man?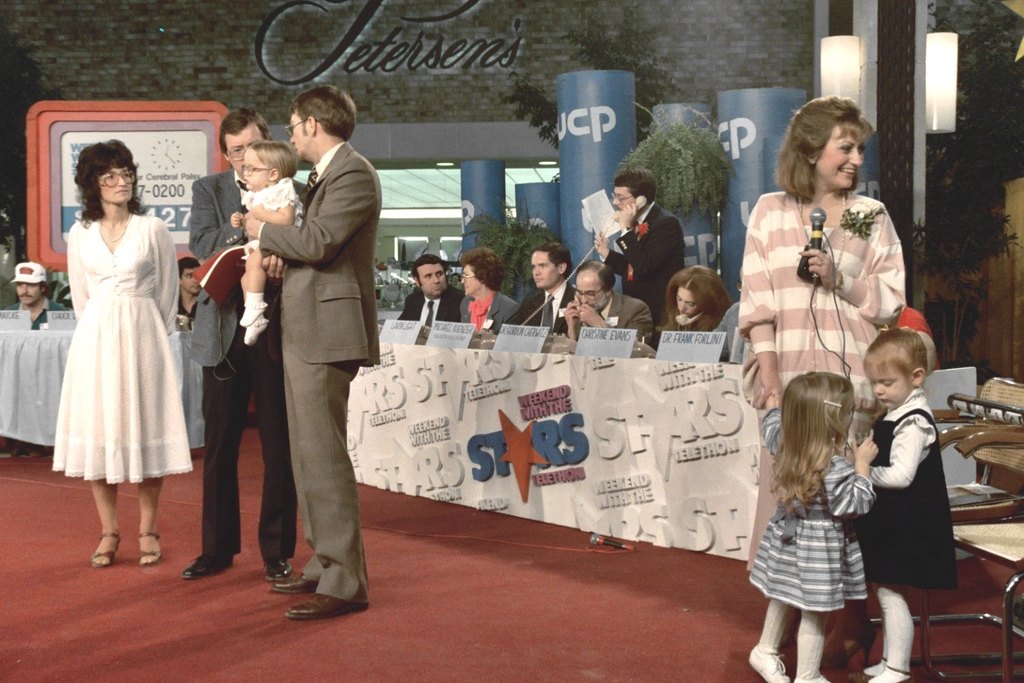
crop(394, 259, 475, 333)
